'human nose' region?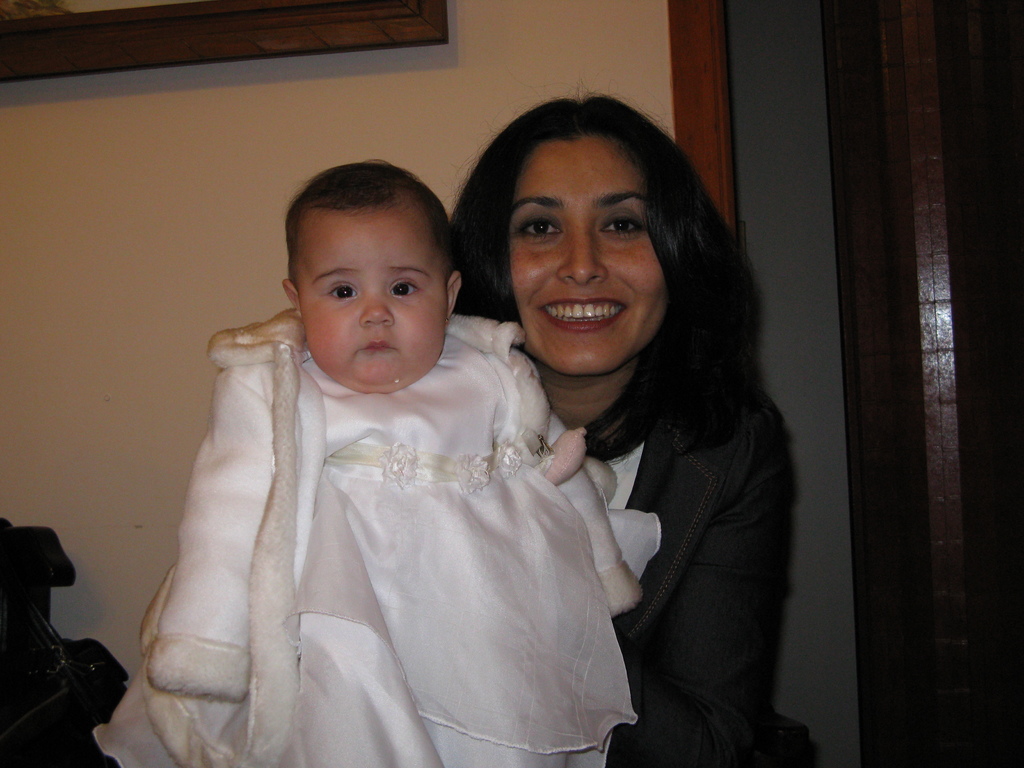
{"x1": 556, "y1": 223, "x2": 609, "y2": 285}
